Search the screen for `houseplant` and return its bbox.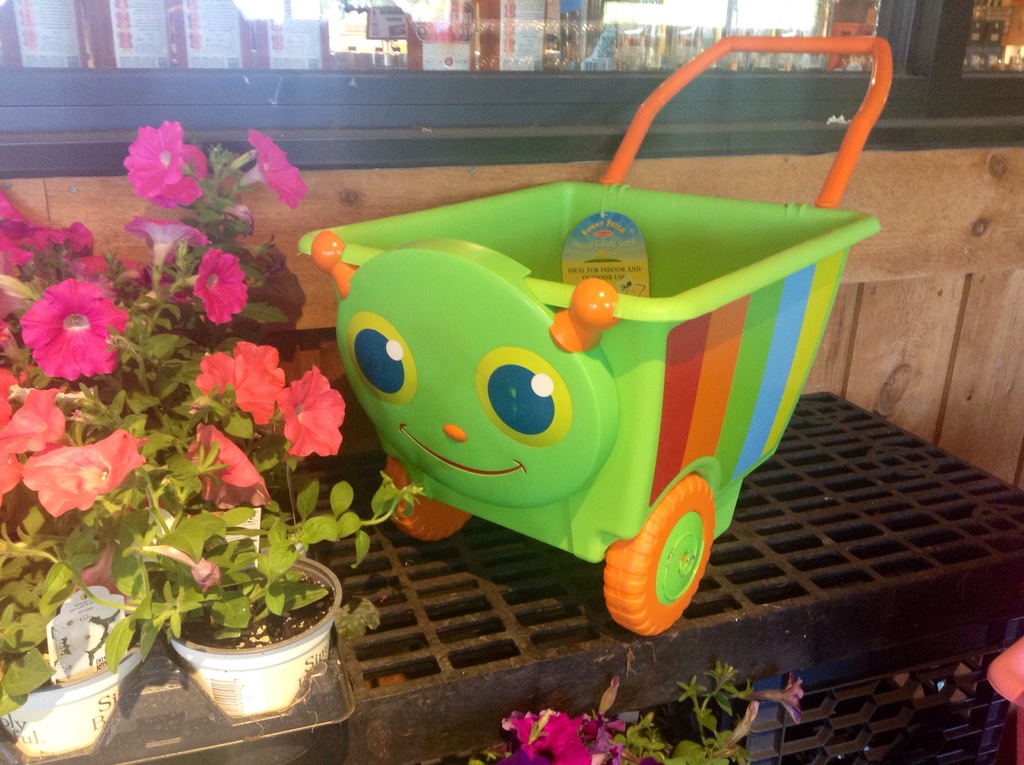
Found: detection(132, 435, 376, 738).
